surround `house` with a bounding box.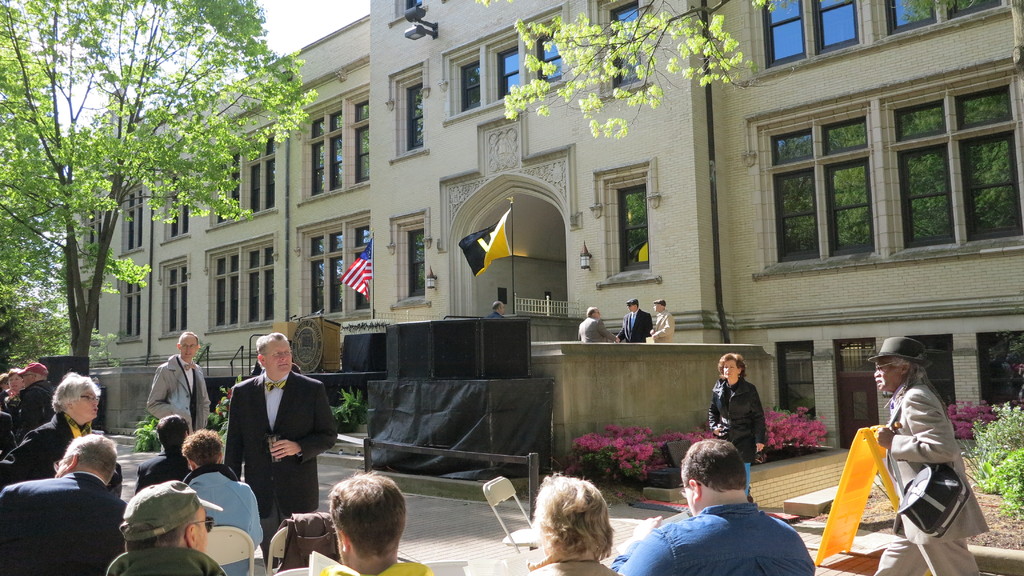
region(70, 0, 1023, 428).
